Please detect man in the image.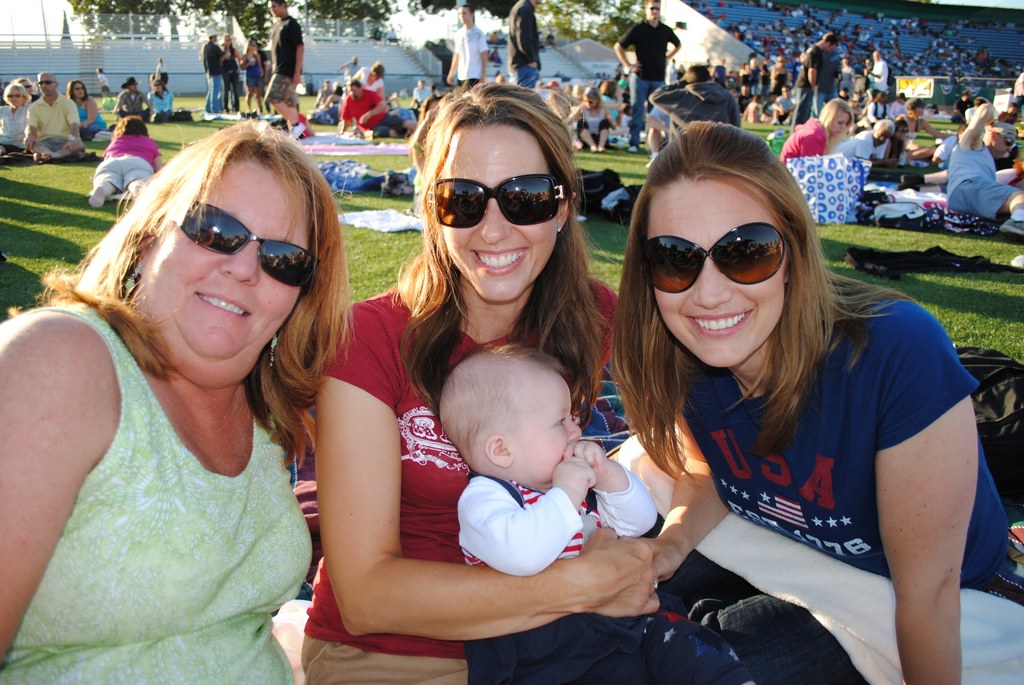
[left=863, top=46, right=888, bottom=105].
